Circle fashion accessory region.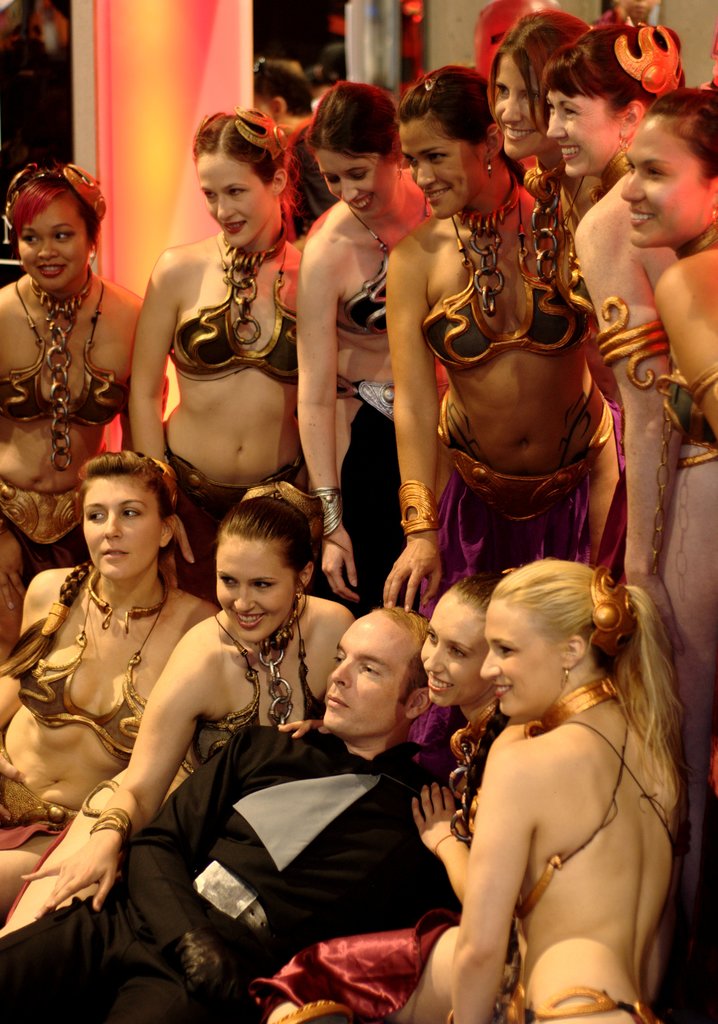
Region: crop(234, 104, 290, 161).
